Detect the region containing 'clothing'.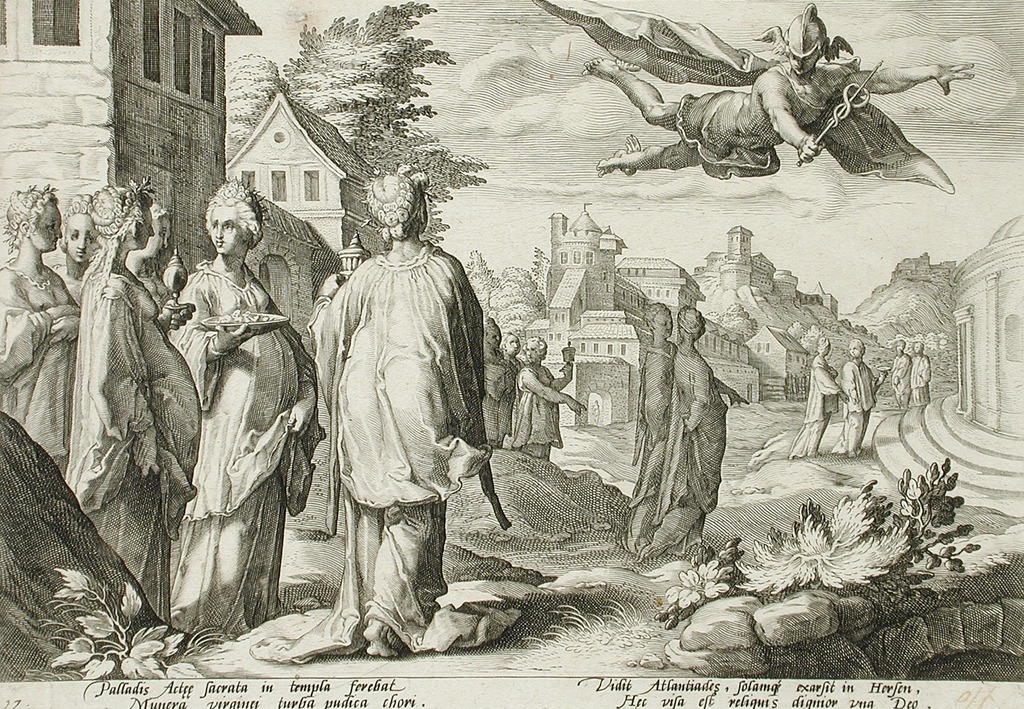
[left=503, top=356, right=572, bottom=464].
